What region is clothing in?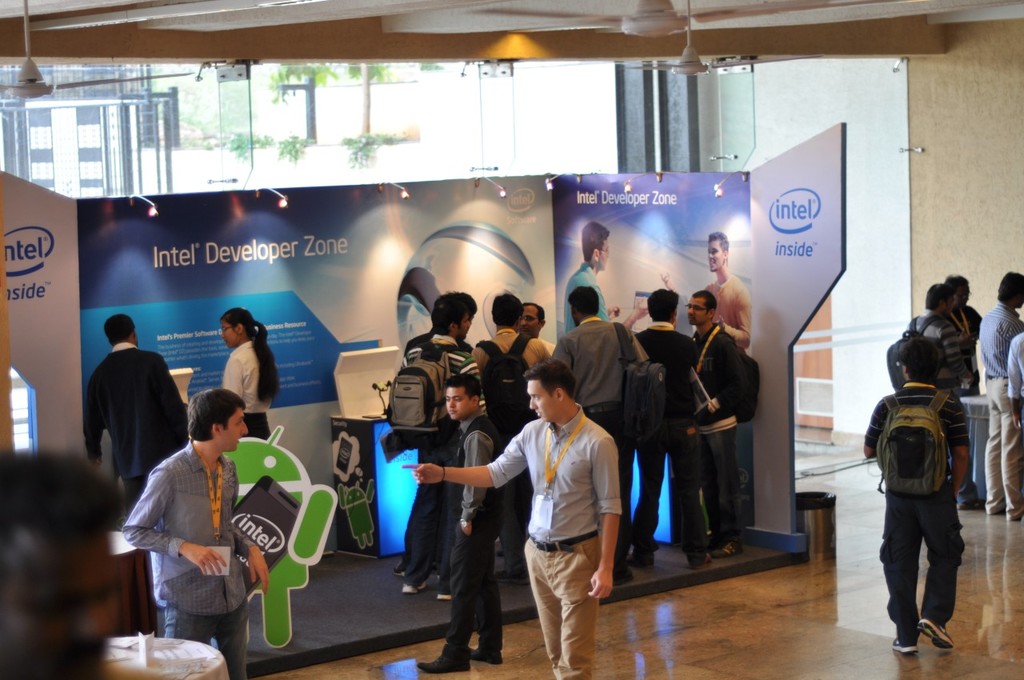
[left=129, top=441, right=258, bottom=670].
